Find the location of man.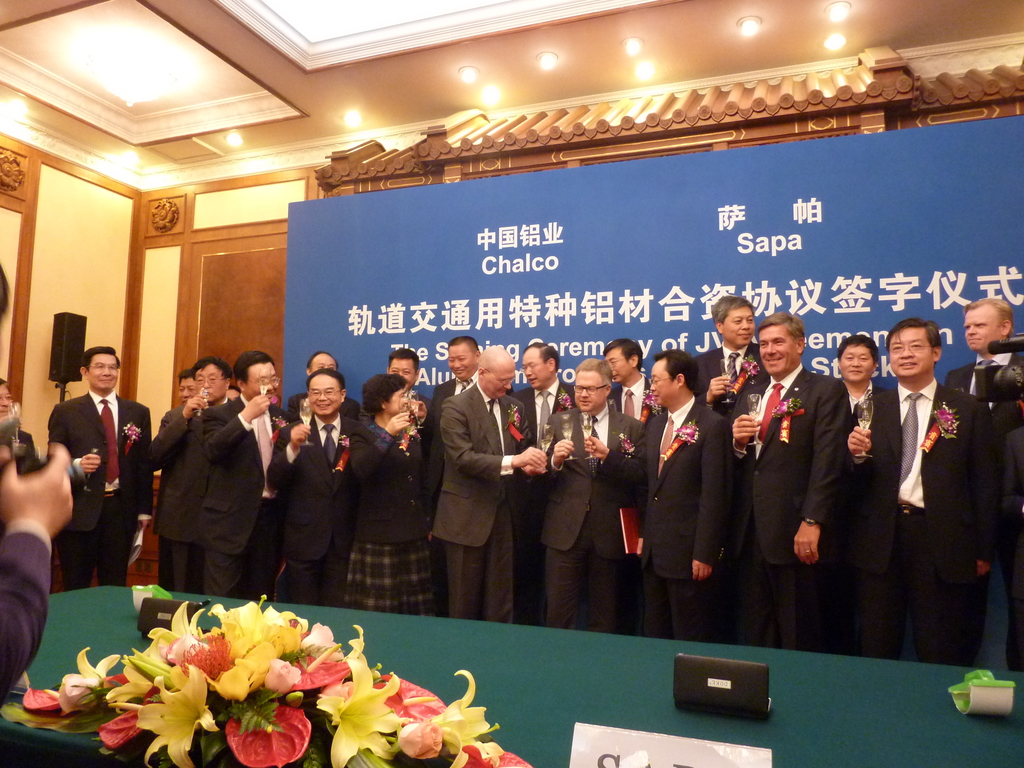
Location: [435,348,546,621].
